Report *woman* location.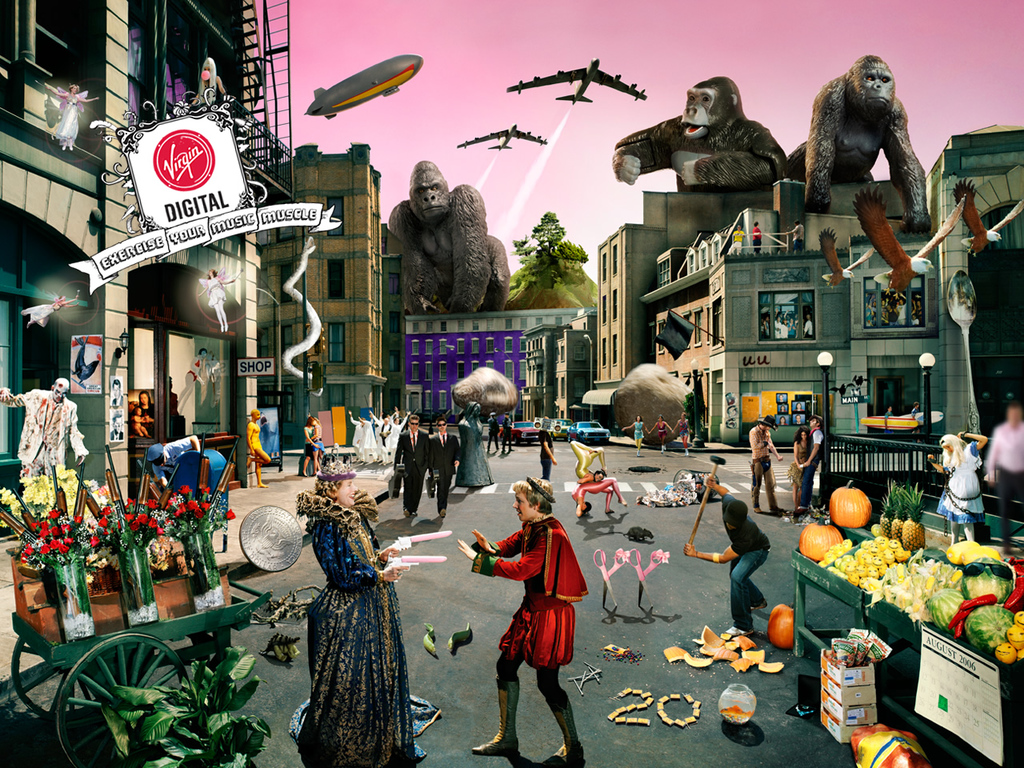
Report: left=650, top=417, right=672, bottom=453.
